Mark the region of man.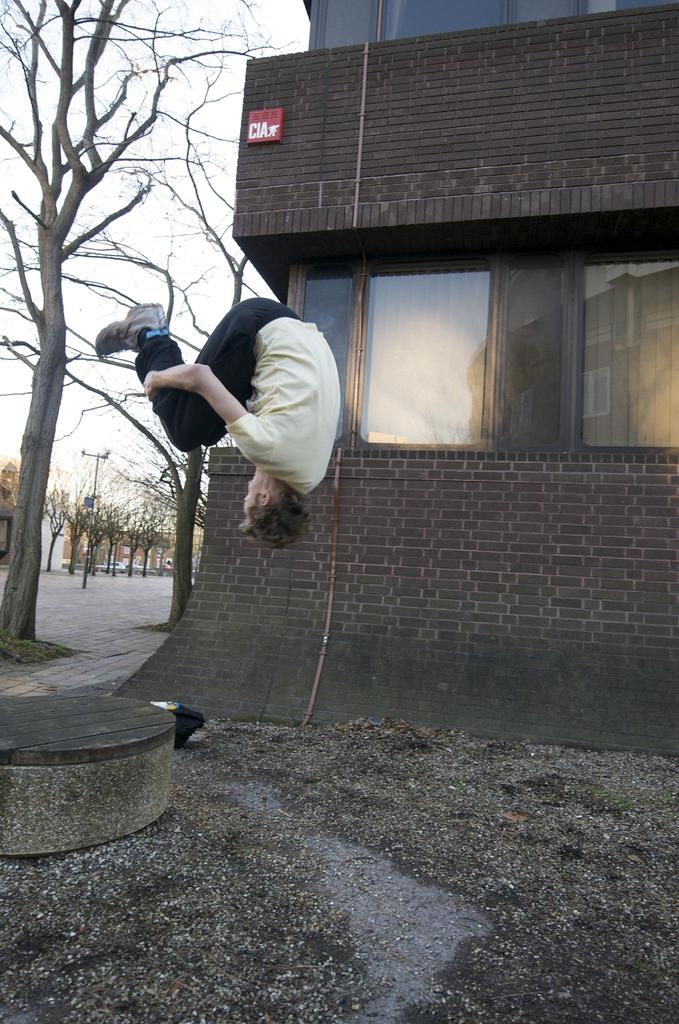
Region: (left=181, top=289, right=352, bottom=558).
